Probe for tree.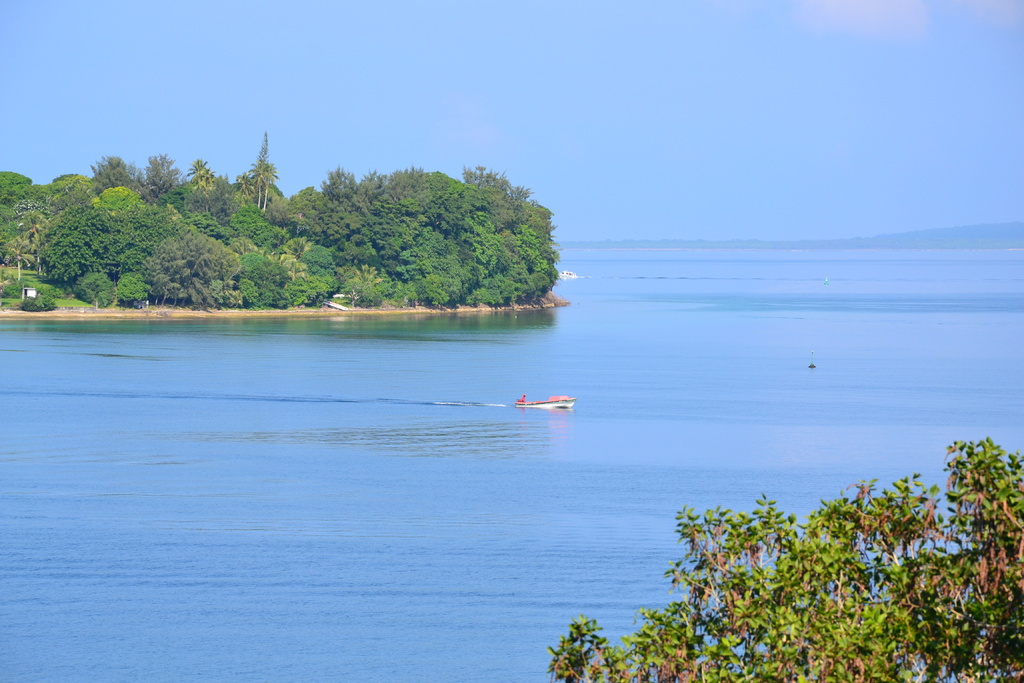
Probe result: l=99, t=192, r=164, b=272.
